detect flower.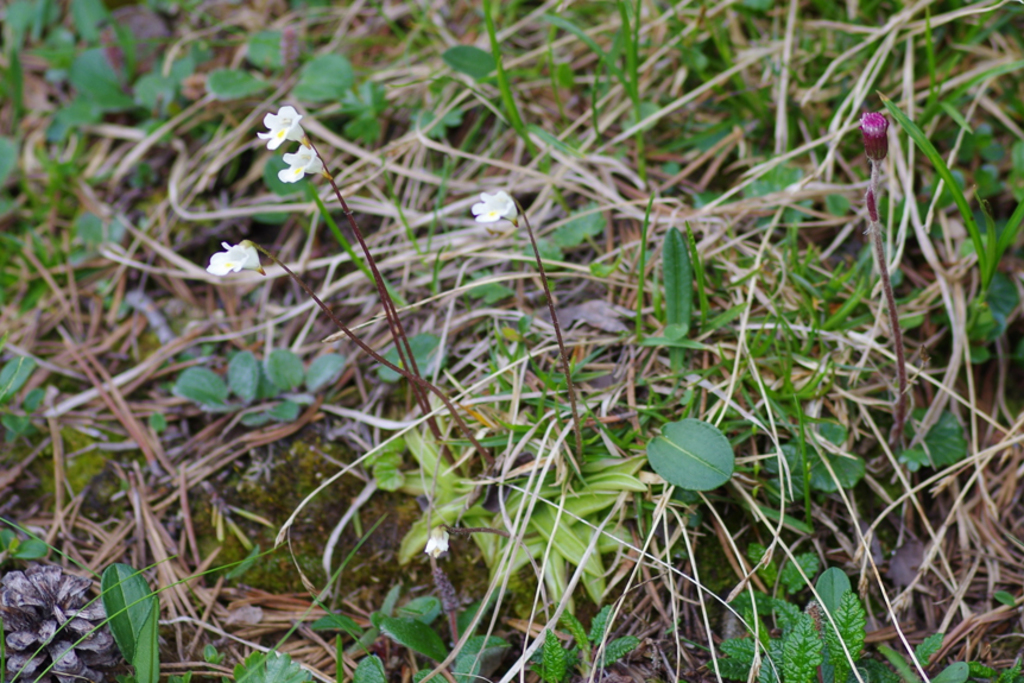
Detected at x1=852, y1=110, x2=886, y2=164.
